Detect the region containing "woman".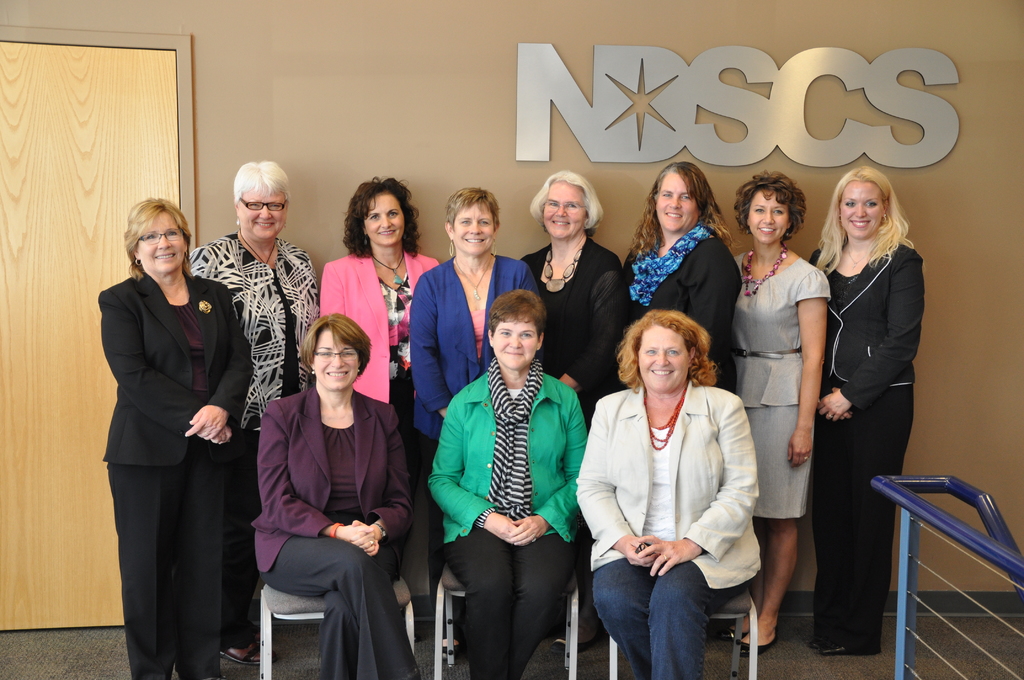
(x1=805, y1=166, x2=929, y2=654).
